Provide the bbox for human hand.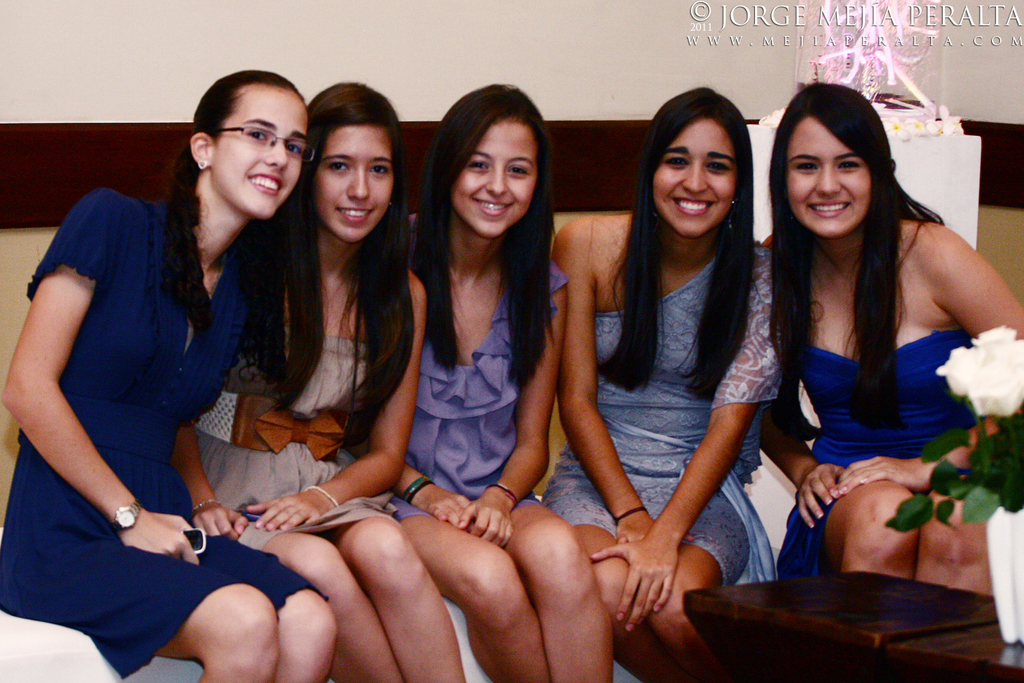
835, 452, 932, 501.
